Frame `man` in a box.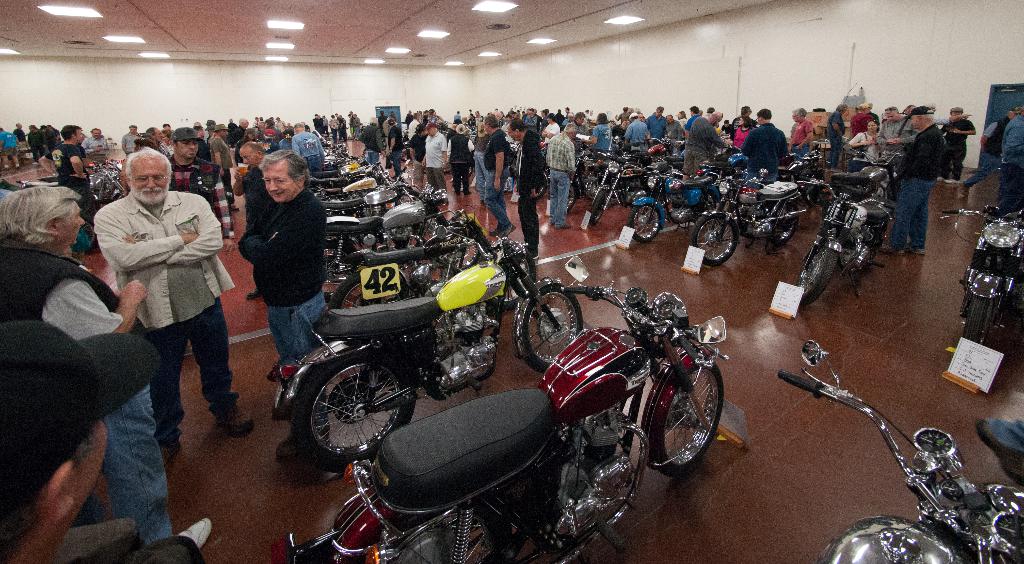
region(478, 113, 522, 244).
